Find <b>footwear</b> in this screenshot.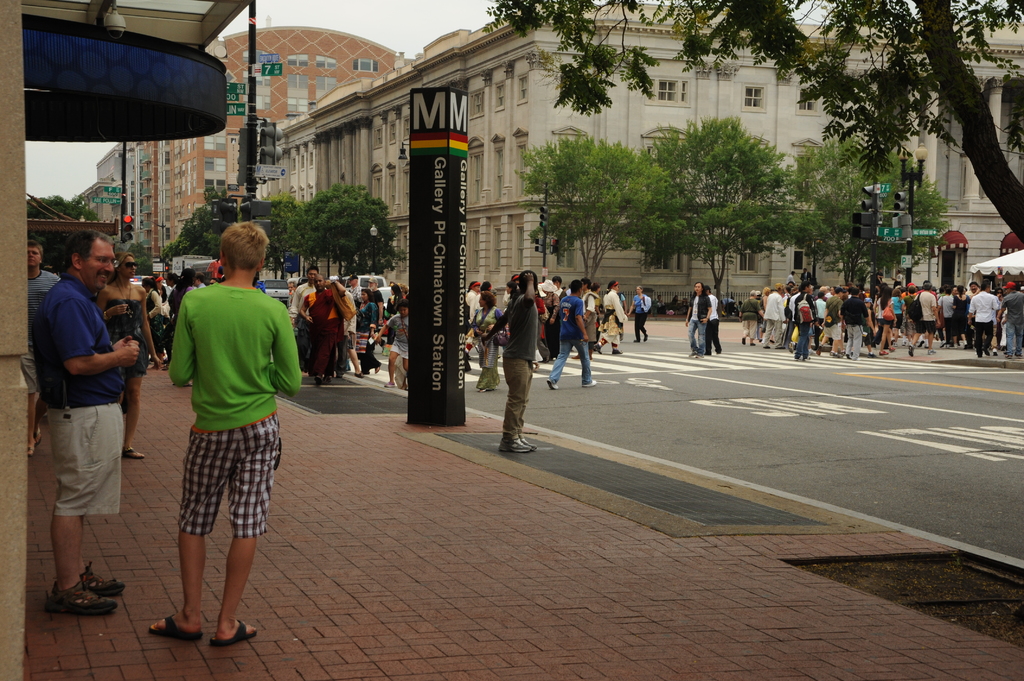
The bounding box for <b>footwear</b> is 909, 342, 913, 360.
